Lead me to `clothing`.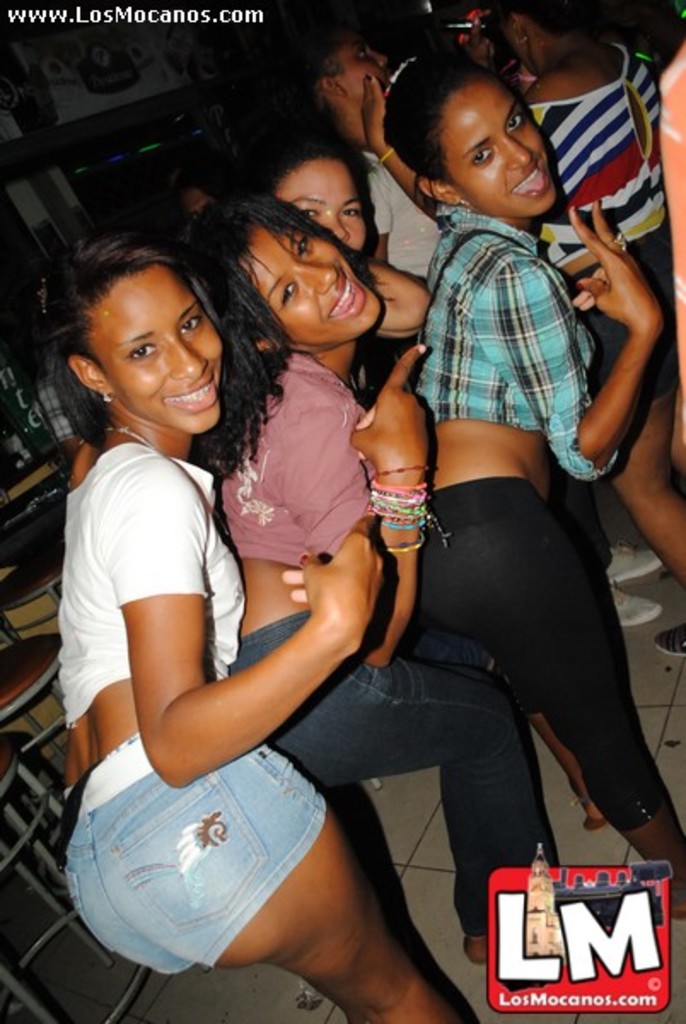
Lead to <bbox>56, 442, 251, 724</bbox>.
